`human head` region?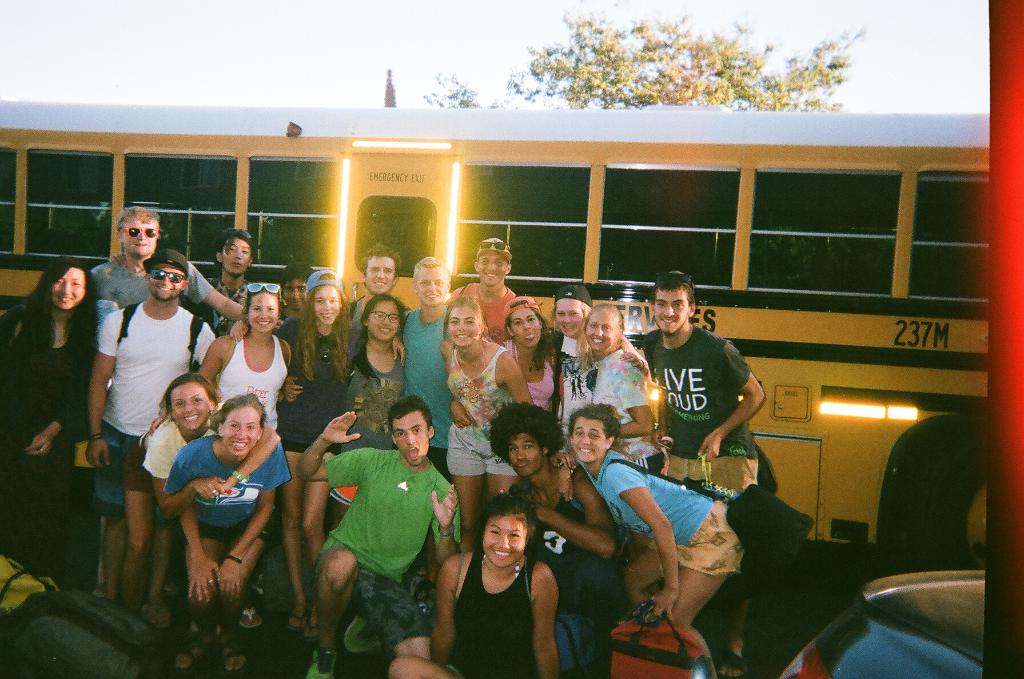
(x1=374, y1=401, x2=440, y2=474)
